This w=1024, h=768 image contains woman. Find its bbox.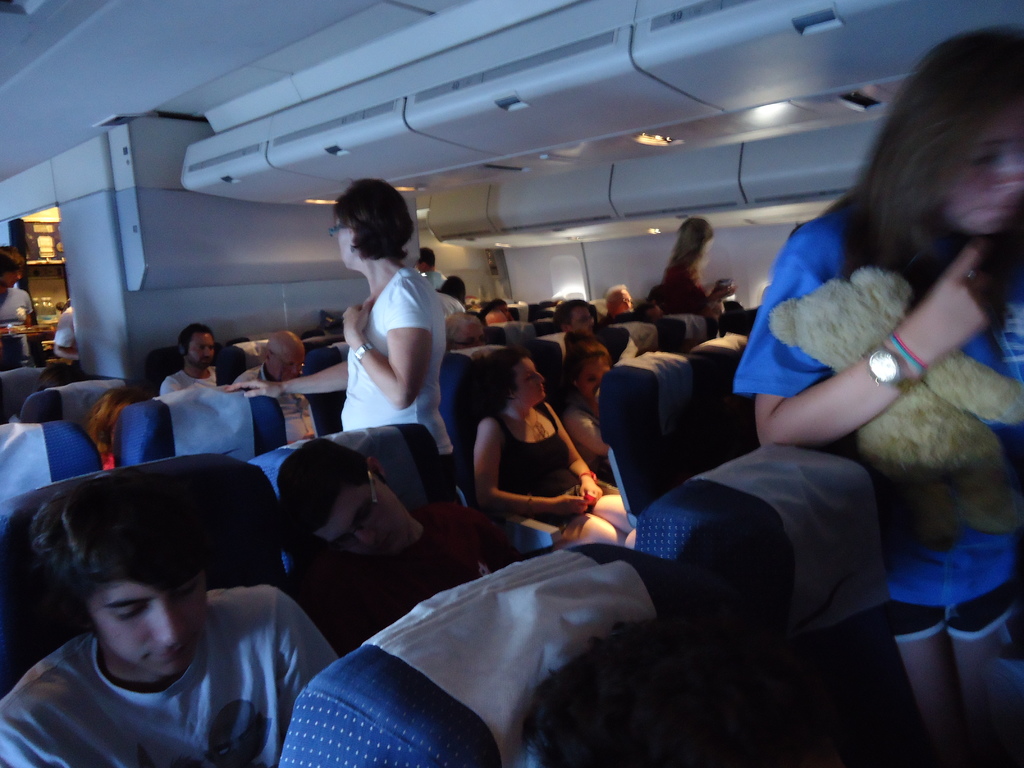
(563, 333, 622, 472).
